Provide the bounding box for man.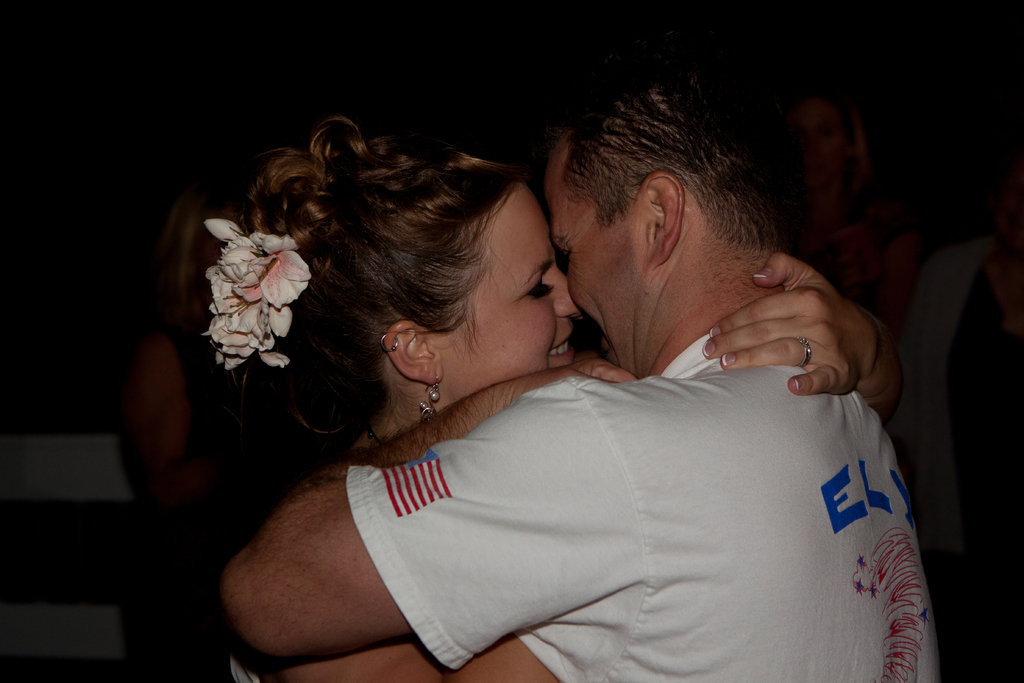
<region>220, 28, 941, 682</region>.
